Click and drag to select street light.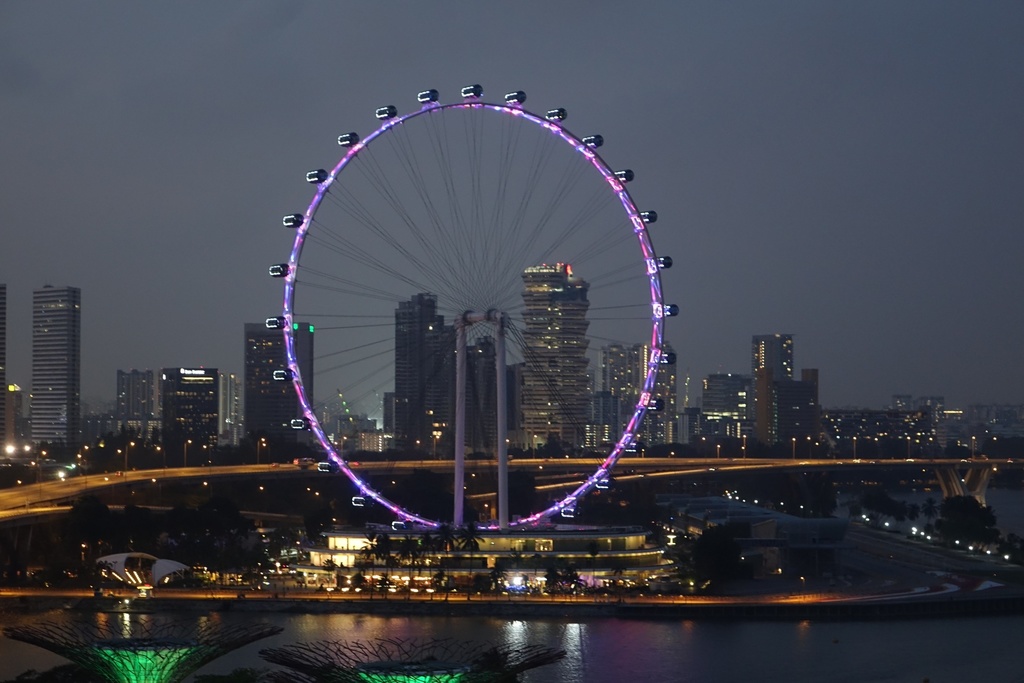
Selection: bbox=[124, 443, 134, 479].
